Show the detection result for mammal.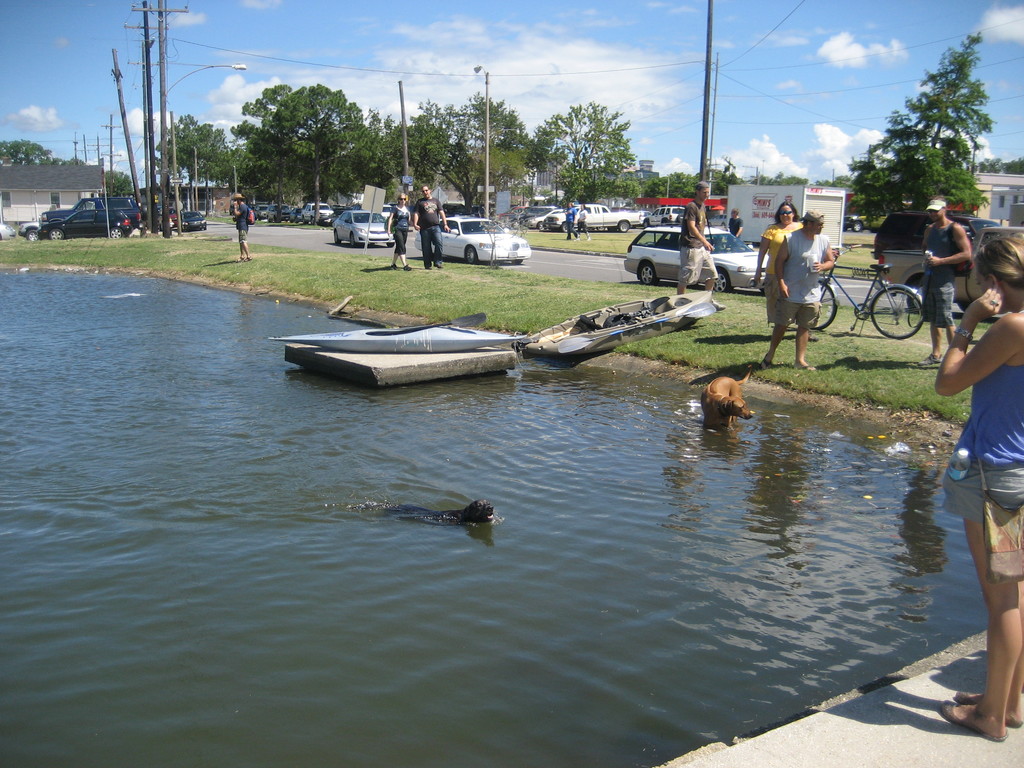
left=383, top=195, right=415, bottom=269.
